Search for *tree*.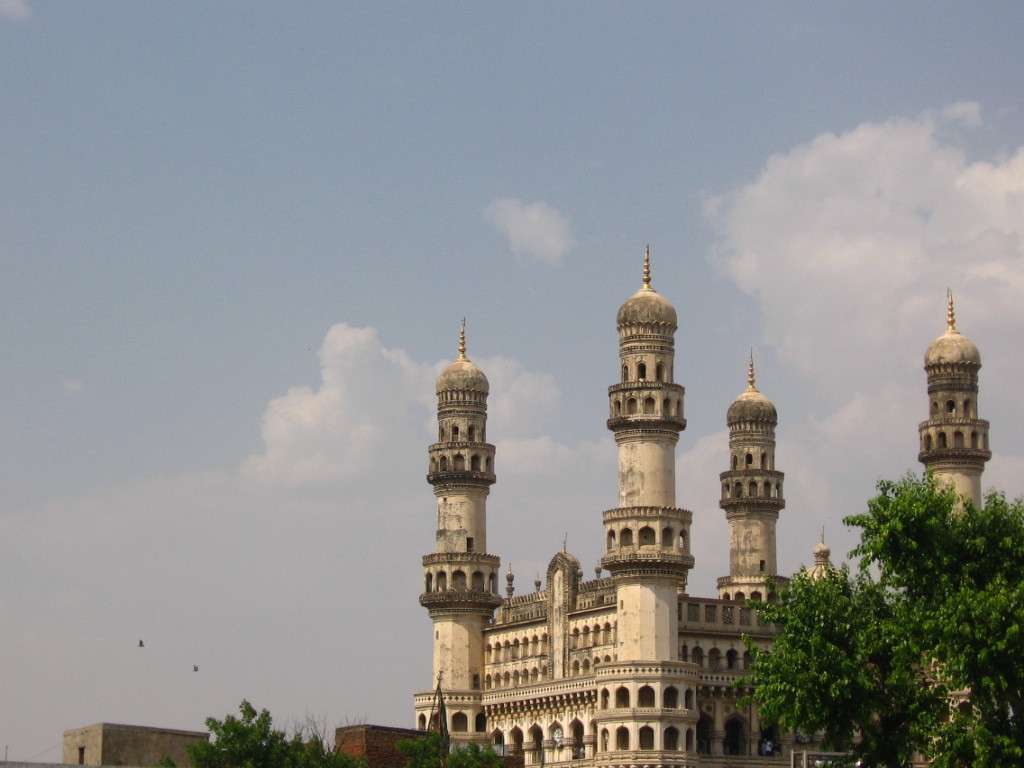
Found at bbox(727, 436, 1006, 744).
